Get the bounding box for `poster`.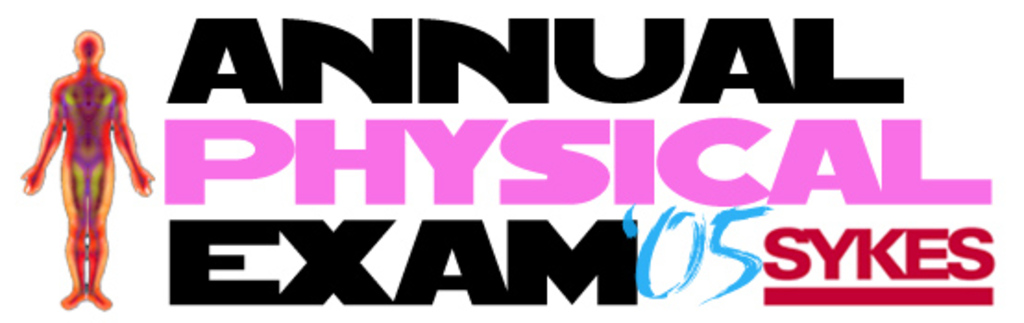
{"x1": 0, "y1": 0, "x2": 1022, "y2": 321}.
